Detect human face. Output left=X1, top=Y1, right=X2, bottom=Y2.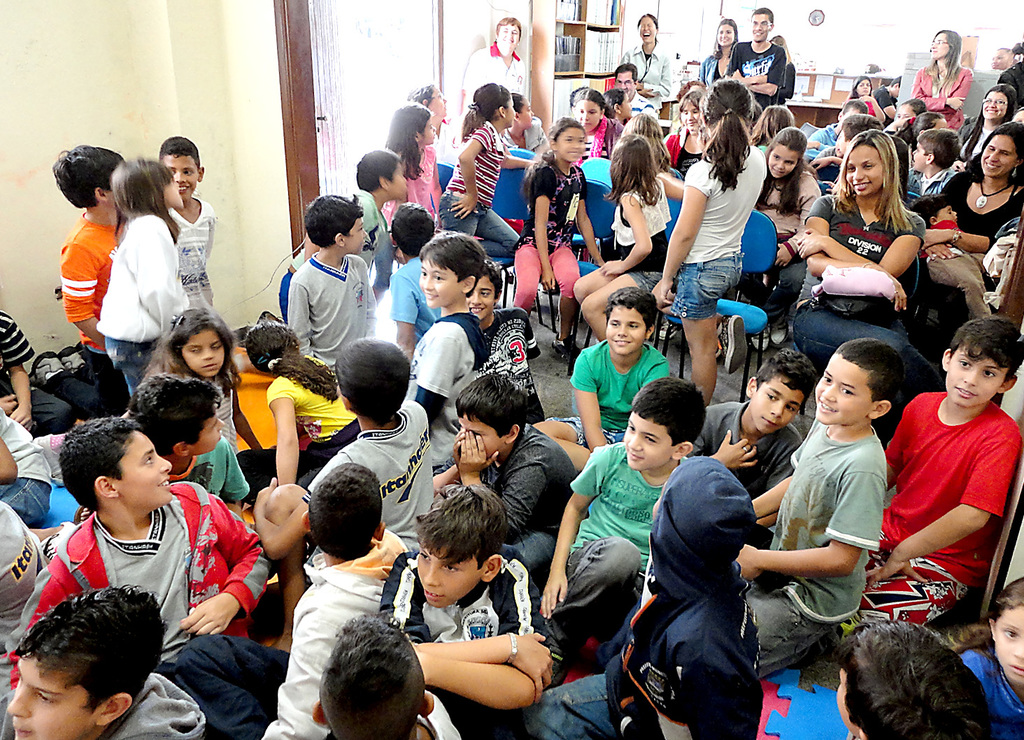
left=906, top=141, right=930, bottom=176.
